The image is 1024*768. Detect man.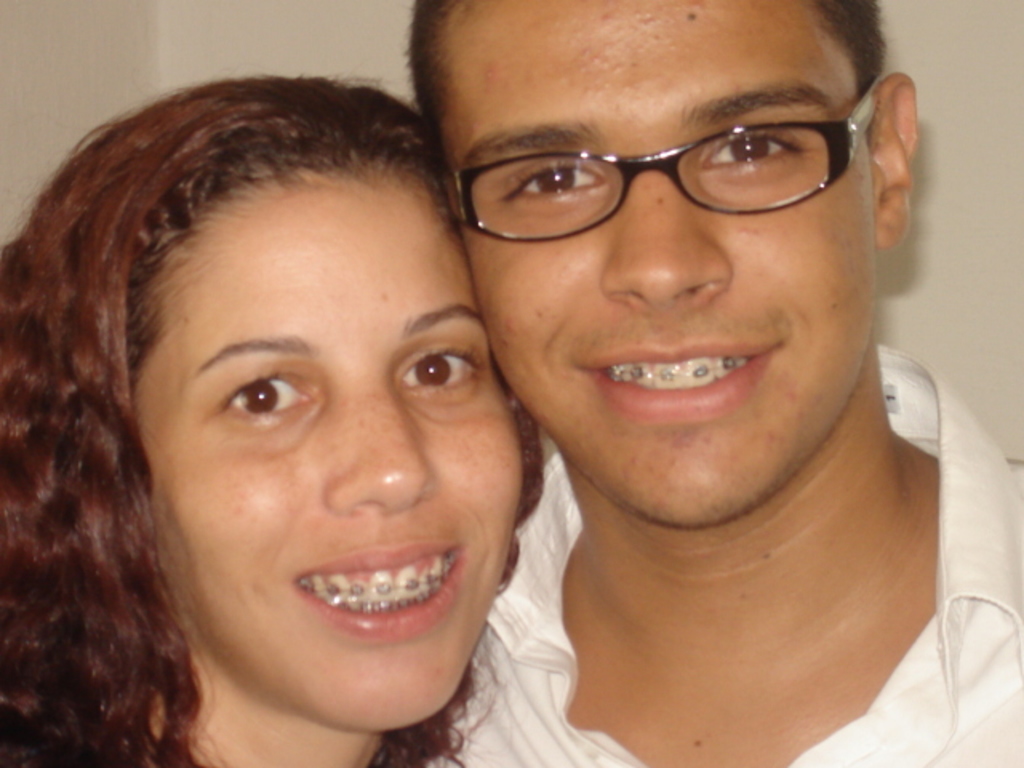
Detection: [418,0,1022,766].
